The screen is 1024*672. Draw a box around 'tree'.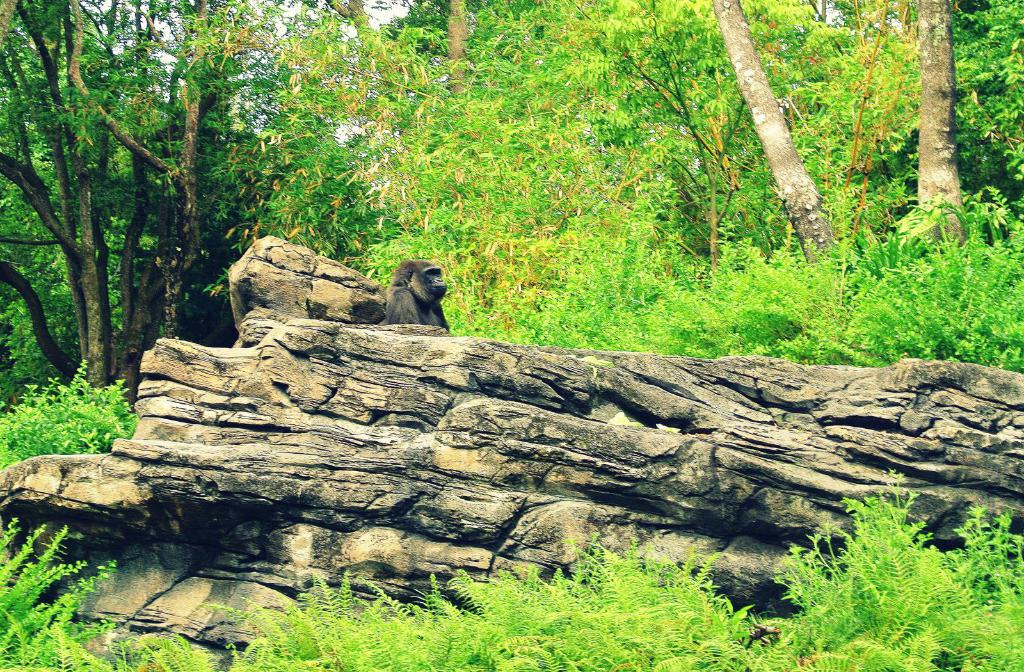
region(0, 0, 1023, 410).
